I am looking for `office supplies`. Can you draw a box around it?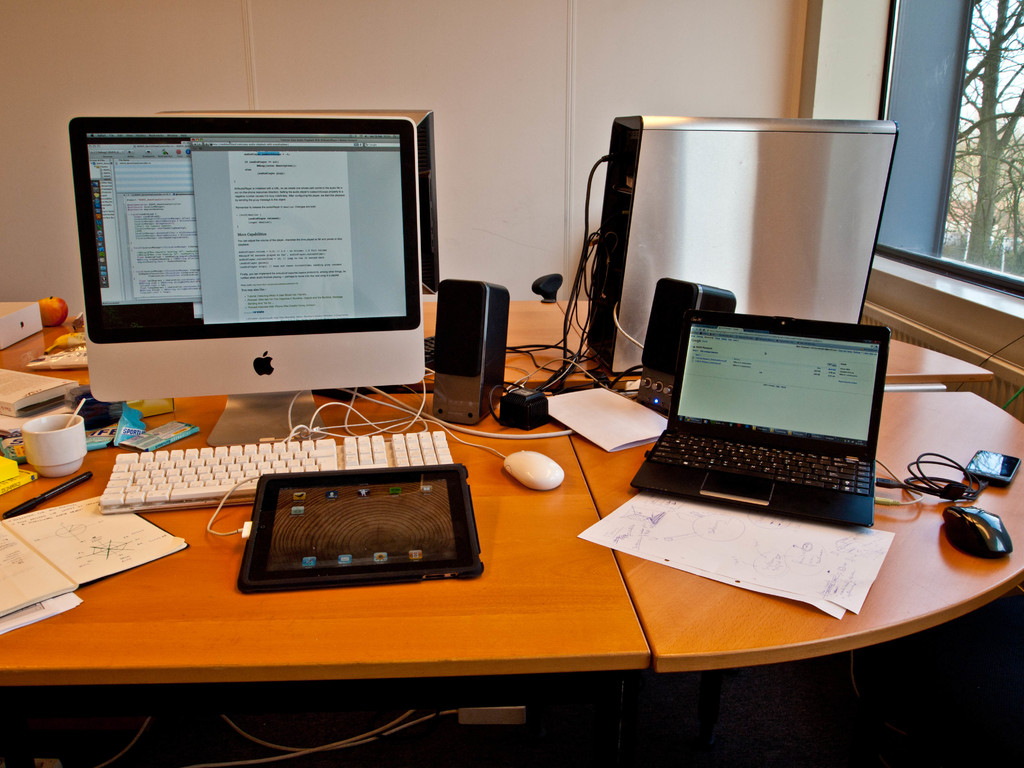
Sure, the bounding box is select_region(9, 381, 1023, 719).
